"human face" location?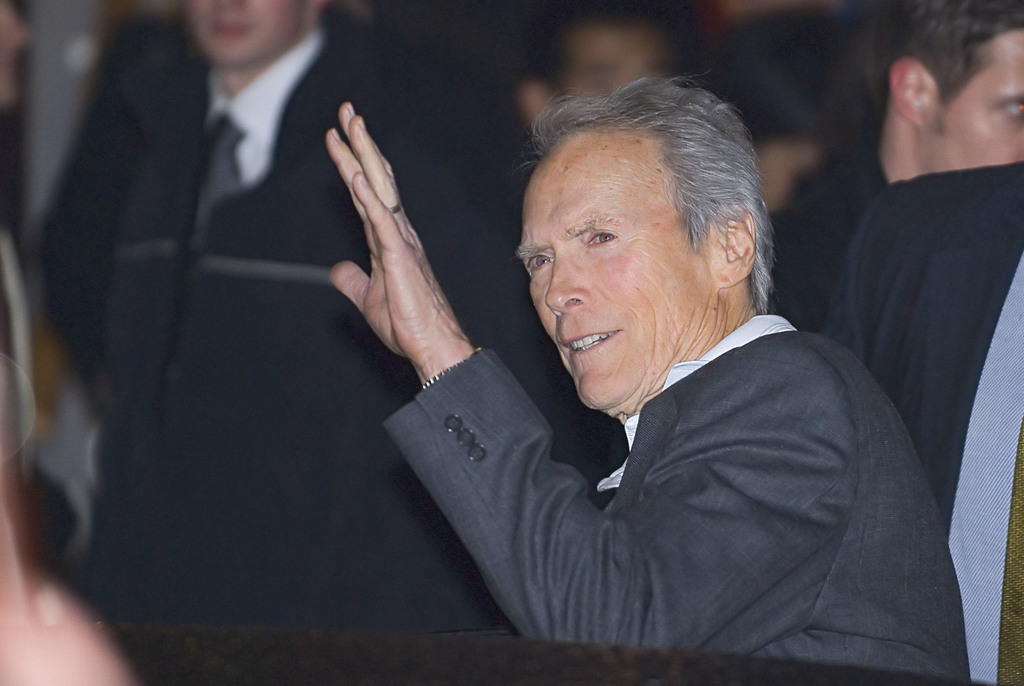
[x1=510, y1=129, x2=710, y2=416]
